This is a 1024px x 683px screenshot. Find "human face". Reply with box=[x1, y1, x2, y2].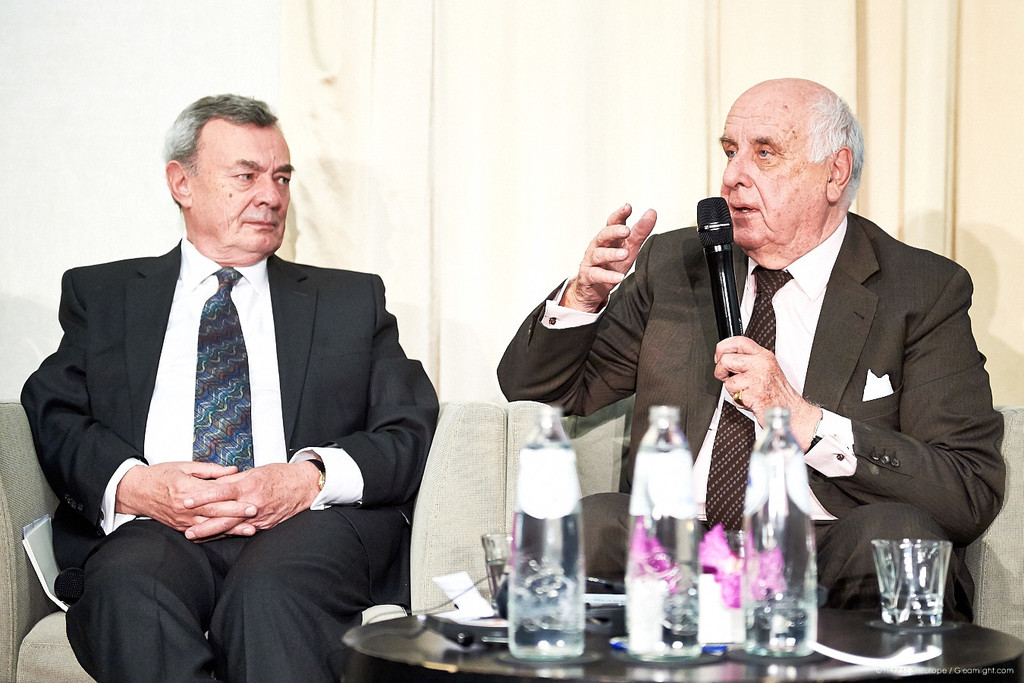
box=[193, 126, 294, 253].
